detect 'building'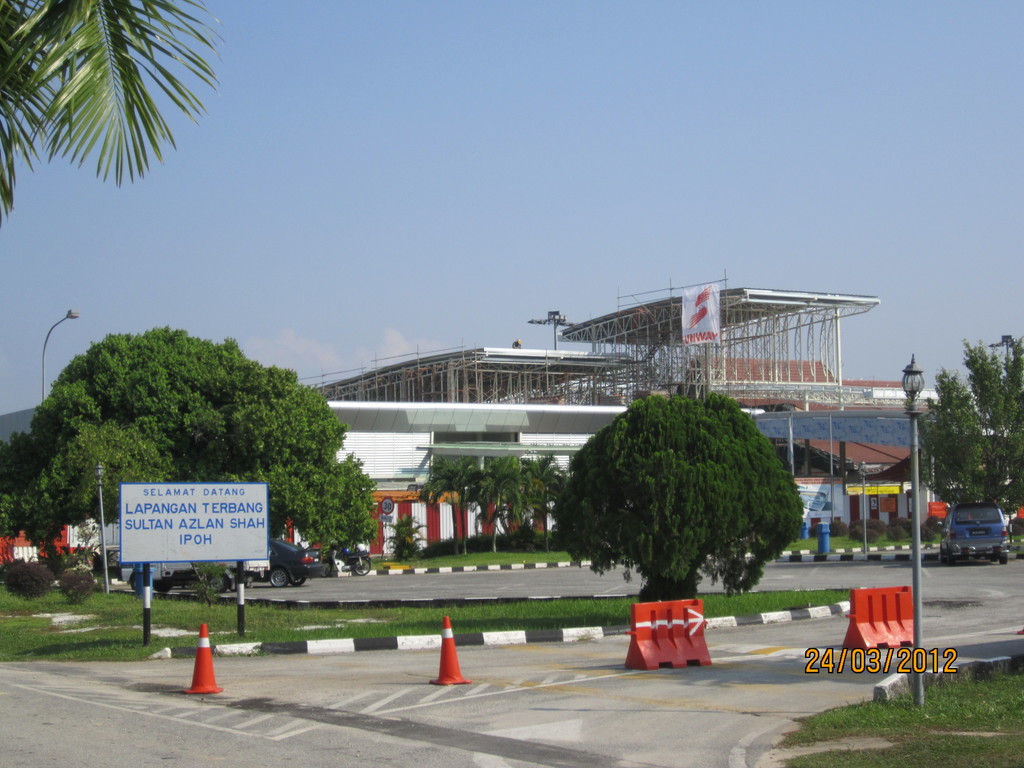
[676, 360, 938, 403]
